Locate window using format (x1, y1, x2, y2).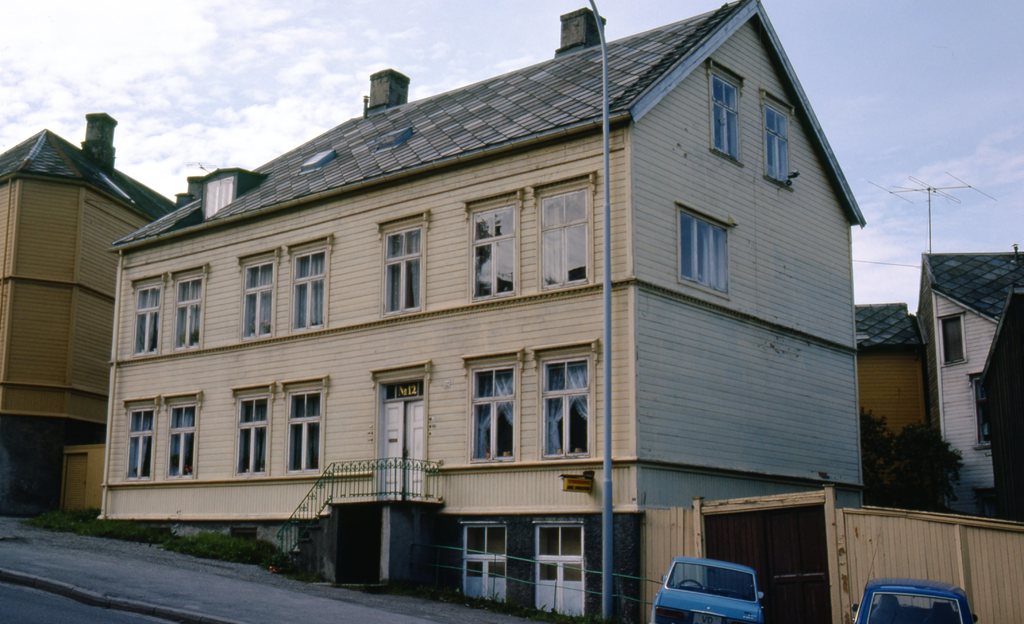
(380, 207, 426, 308).
